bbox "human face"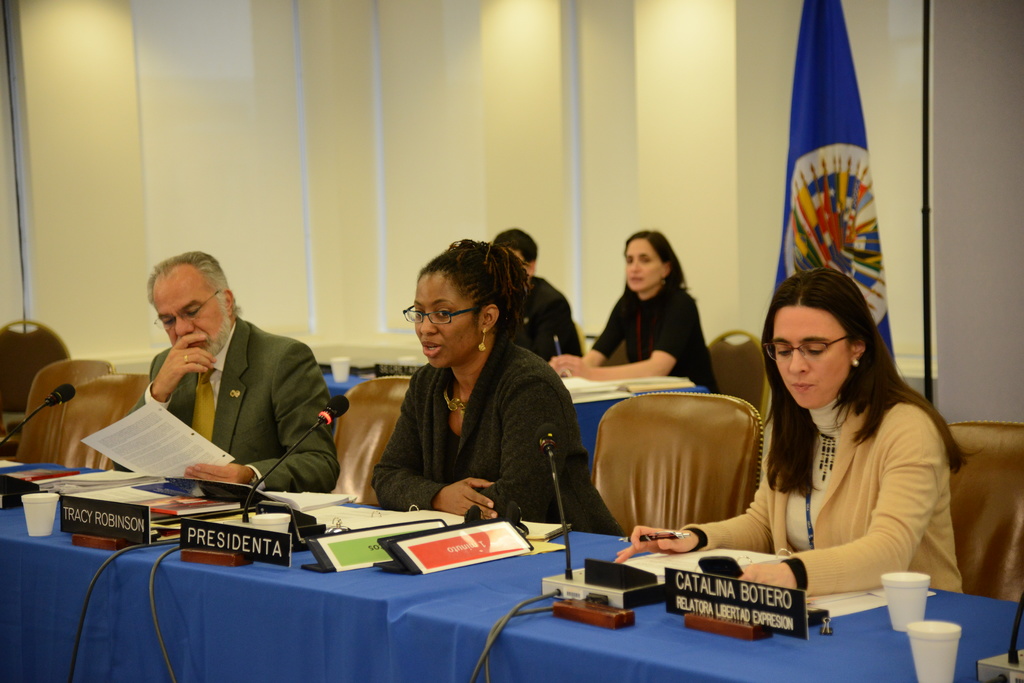
bbox=[778, 304, 850, 409]
